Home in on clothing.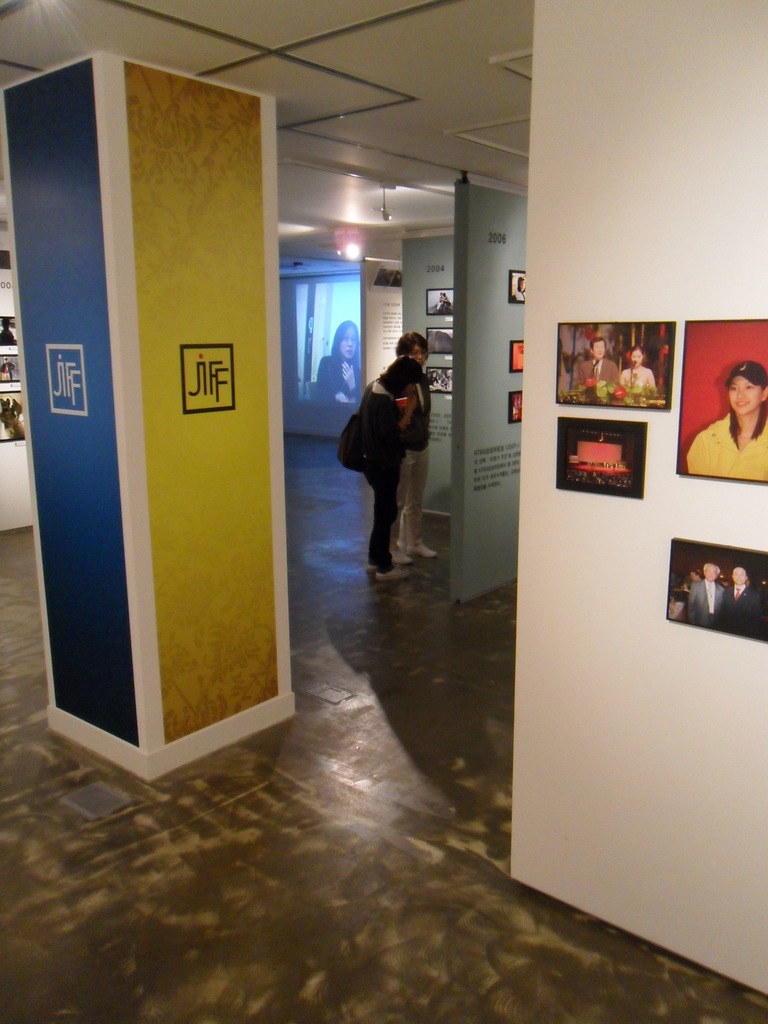
Homed in at locate(686, 417, 767, 484).
